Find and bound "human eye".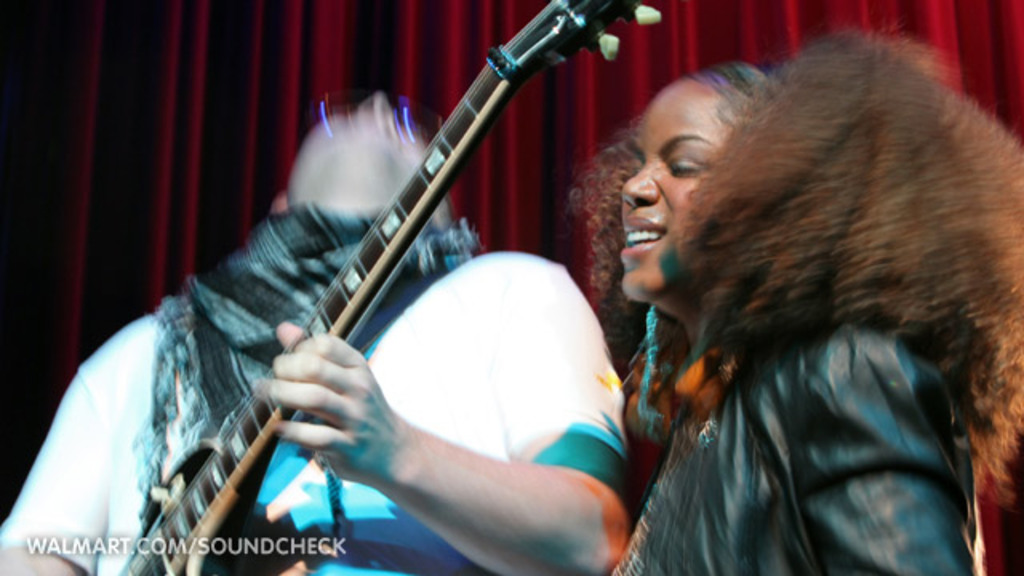
Bound: region(661, 157, 702, 176).
